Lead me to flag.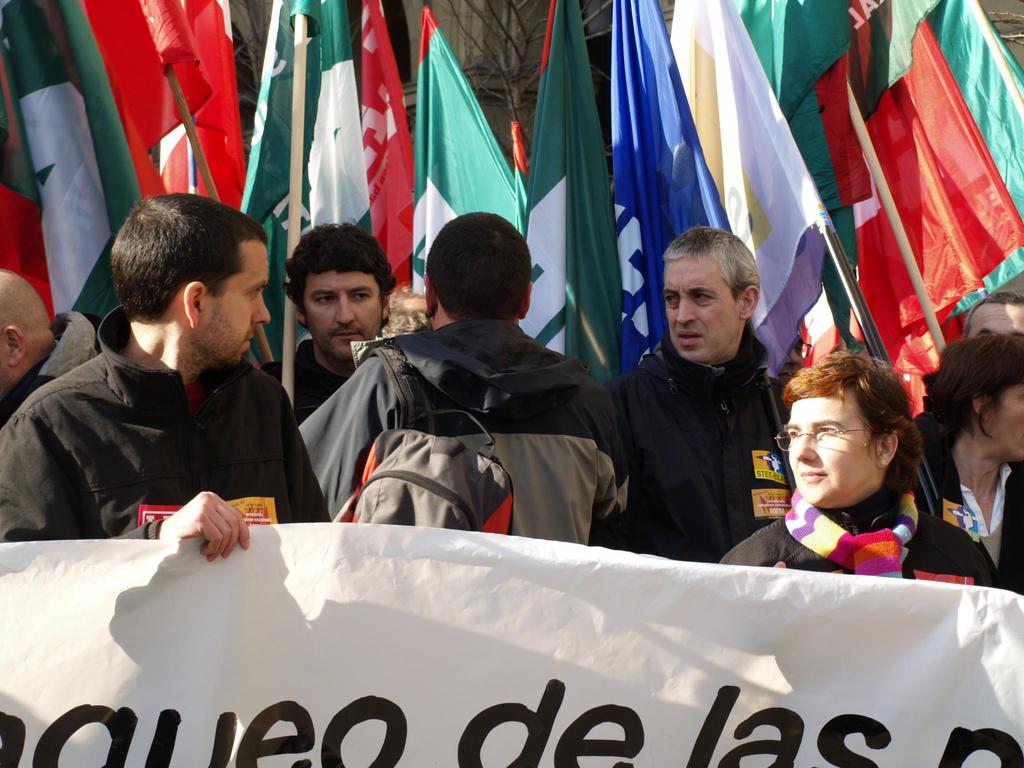
Lead to 655, 0, 836, 378.
